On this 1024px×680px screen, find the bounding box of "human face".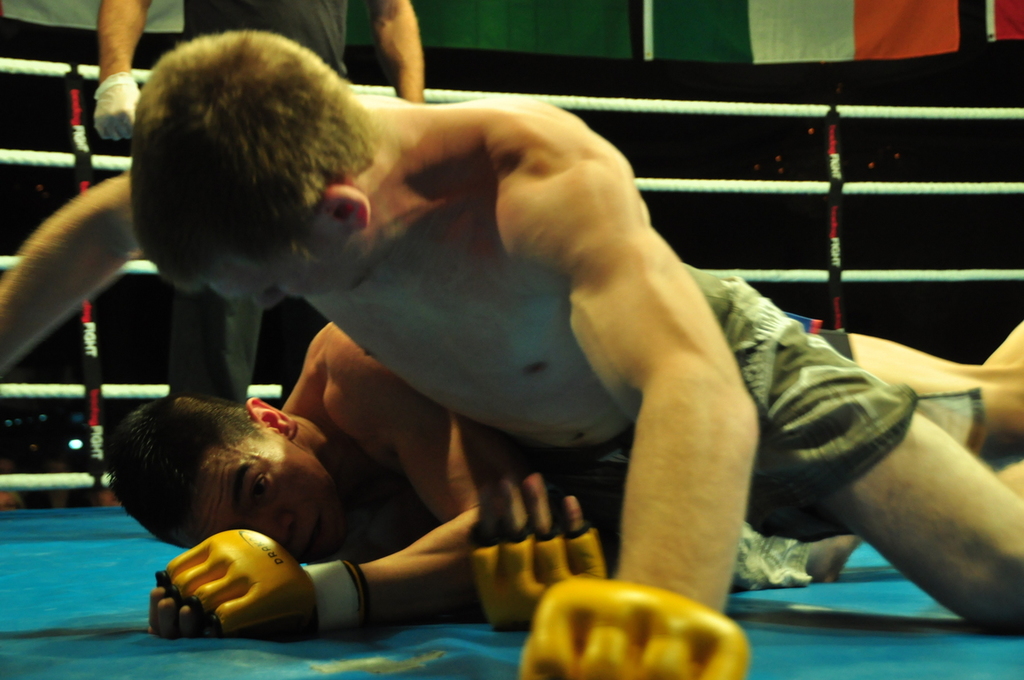
Bounding box: l=200, t=448, r=340, b=560.
